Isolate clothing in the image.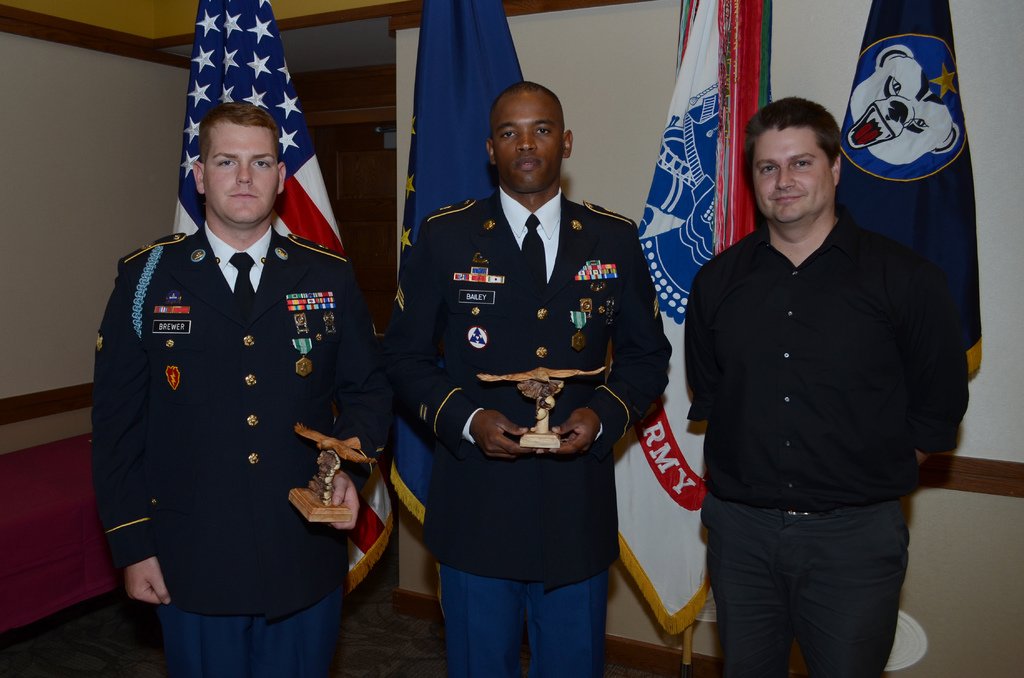
Isolated region: {"x1": 683, "y1": 220, "x2": 970, "y2": 677}.
